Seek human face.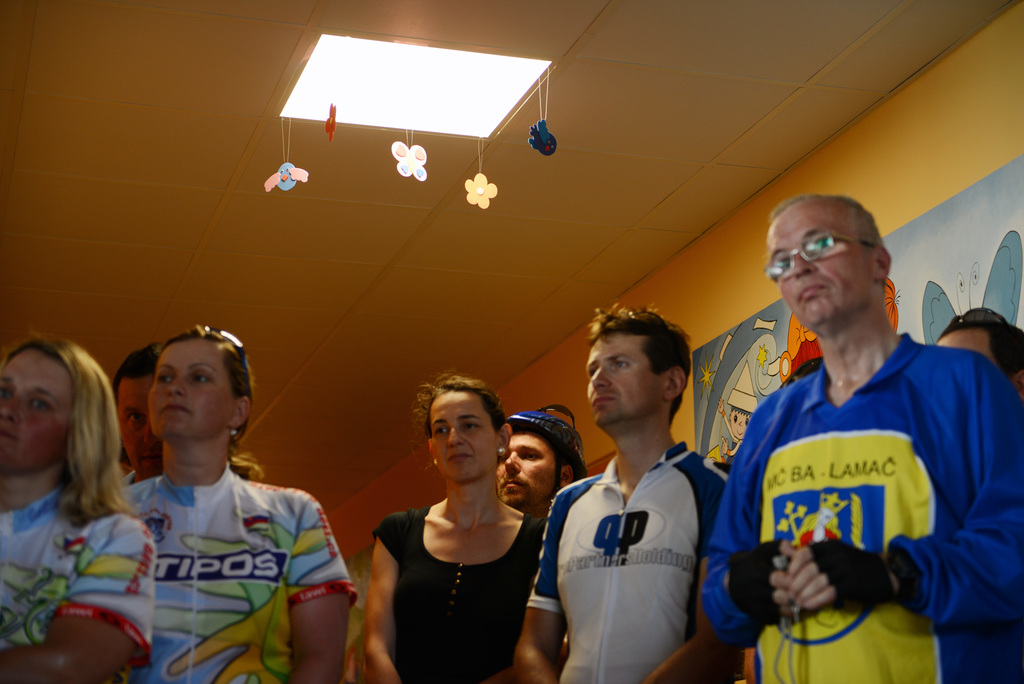
{"x1": 109, "y1": 375, "x2": 165, "y2": 480}.
